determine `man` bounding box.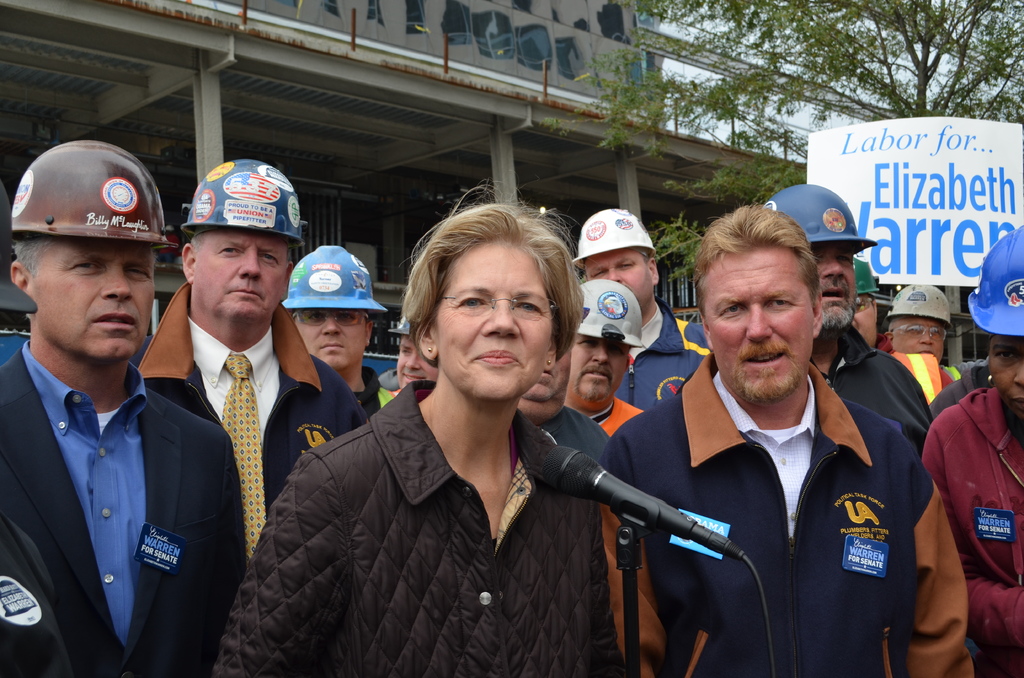
Determined: [left=129, top=157, right=365, bottom=577].
